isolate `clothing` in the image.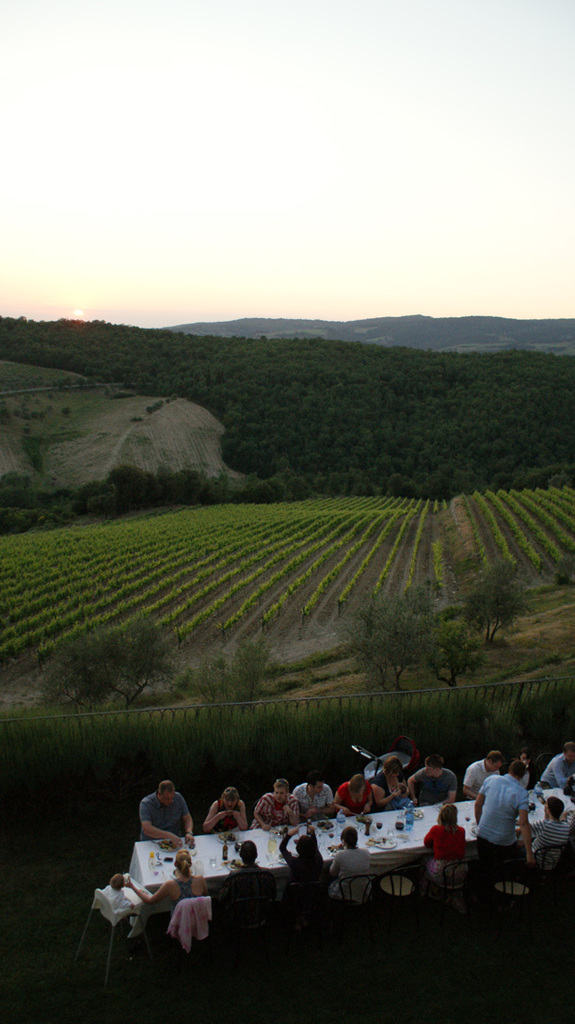
Isolated region: region(375, 773, 409, 807).
